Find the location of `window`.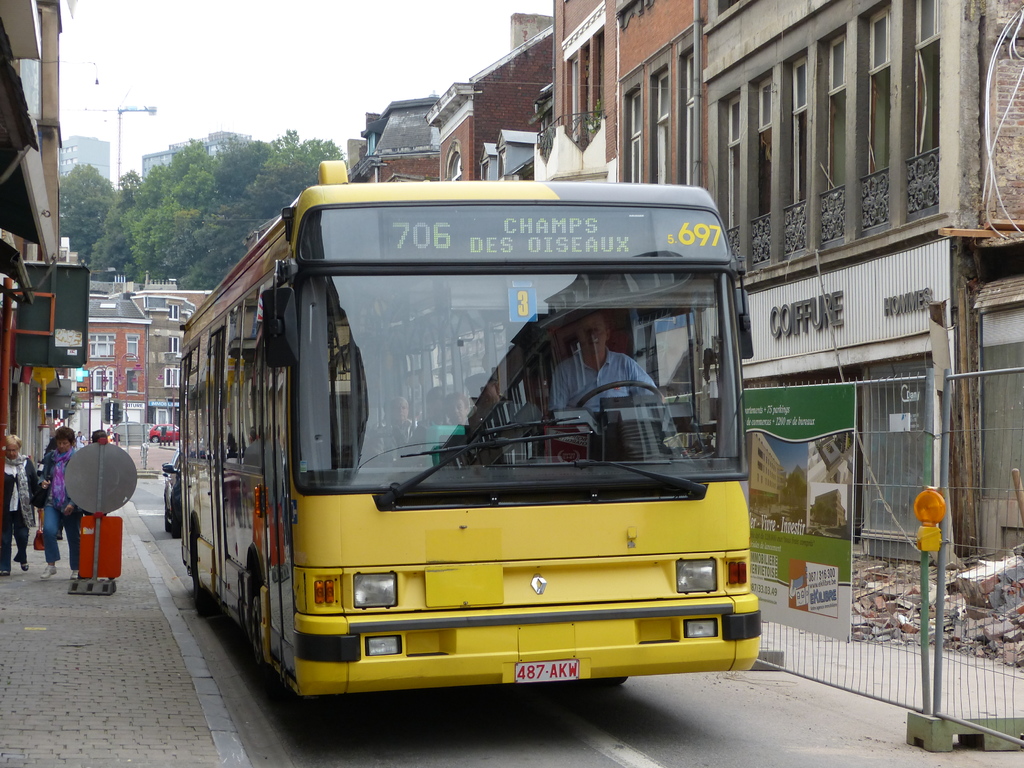
Location: locate(657, 66, 670, 184).
